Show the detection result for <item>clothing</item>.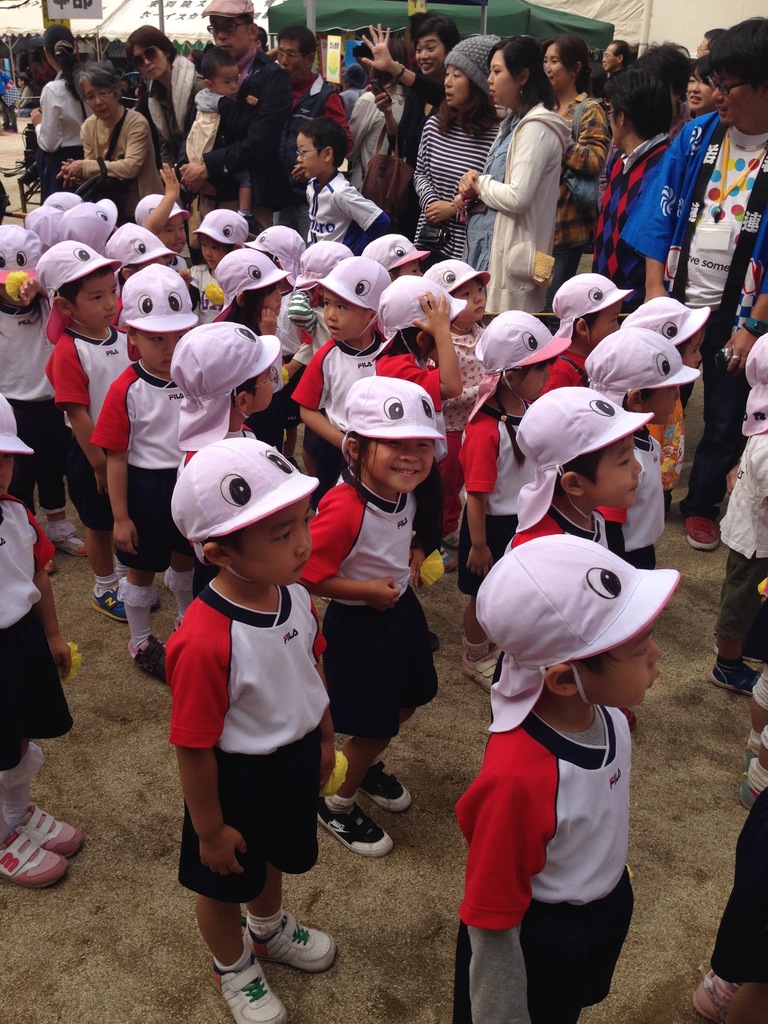
detection(631, 104, 767, 500).
